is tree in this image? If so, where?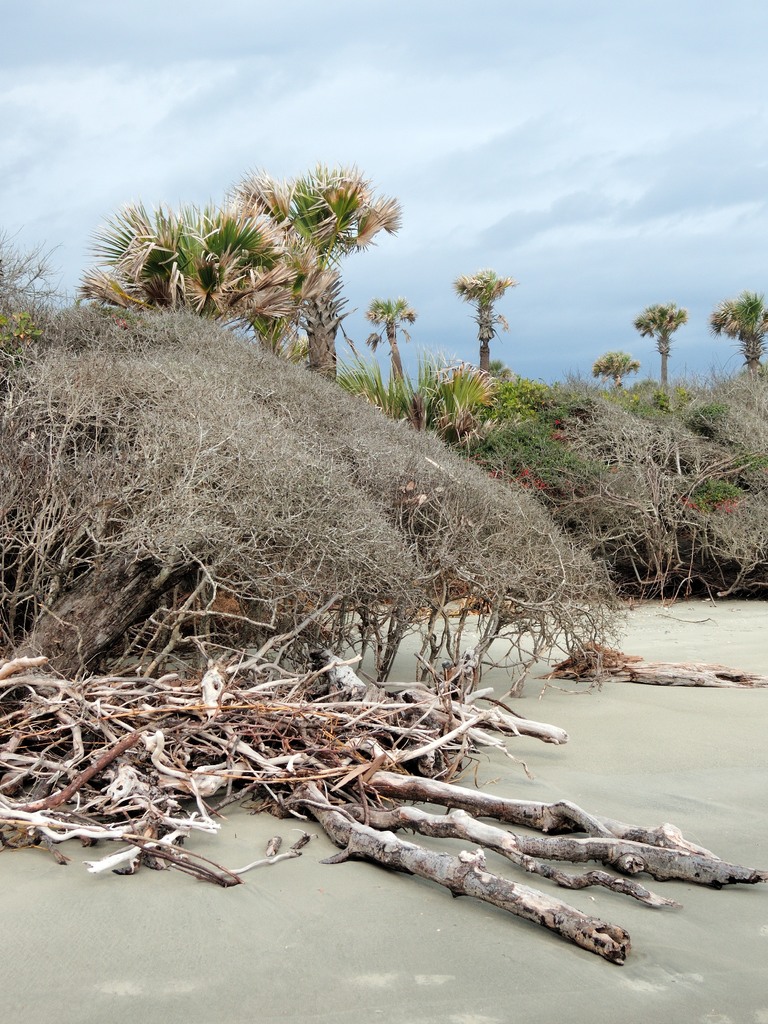
Yes, at (694, 285, 767, 394).
